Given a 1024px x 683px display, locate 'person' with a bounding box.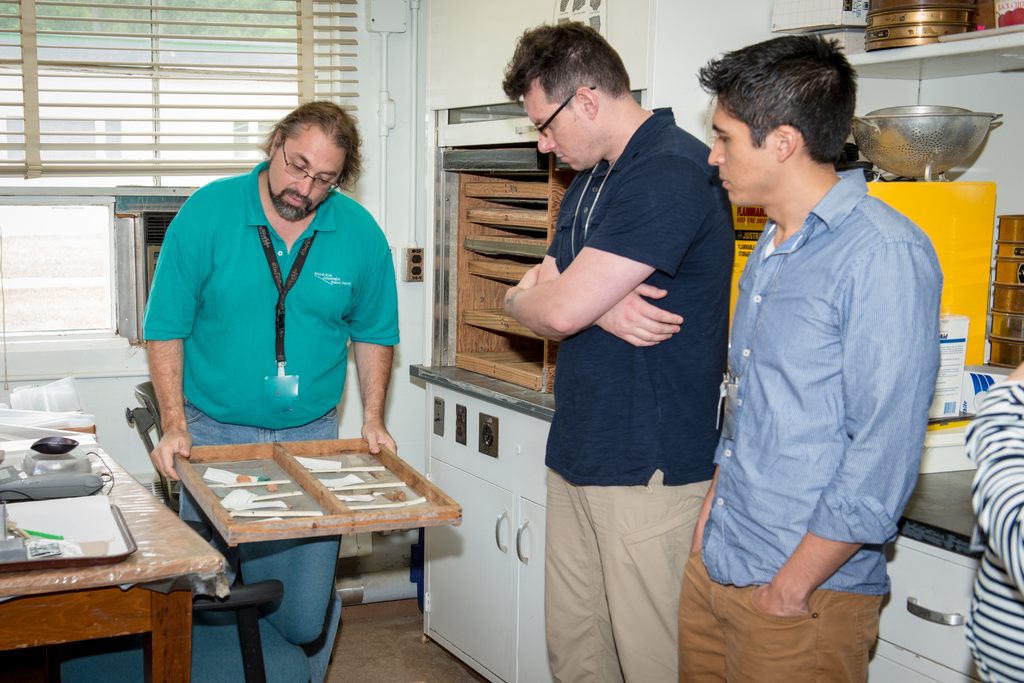
Located: 965, 358, 1023, 682.
